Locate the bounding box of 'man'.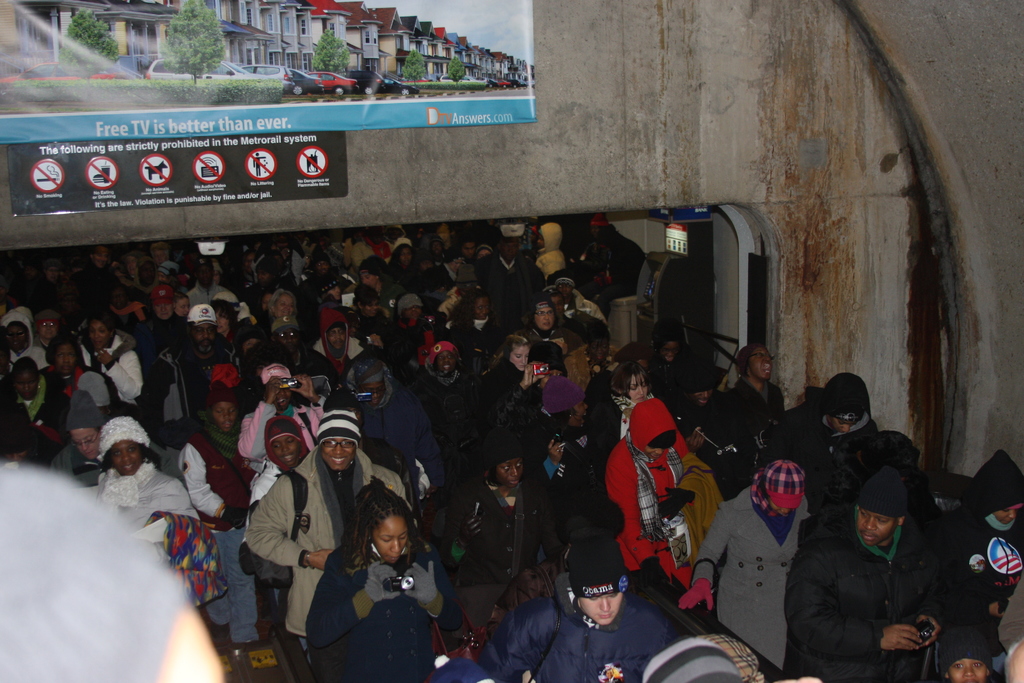
Bounding box: rect(342, 354, 446, 502).
